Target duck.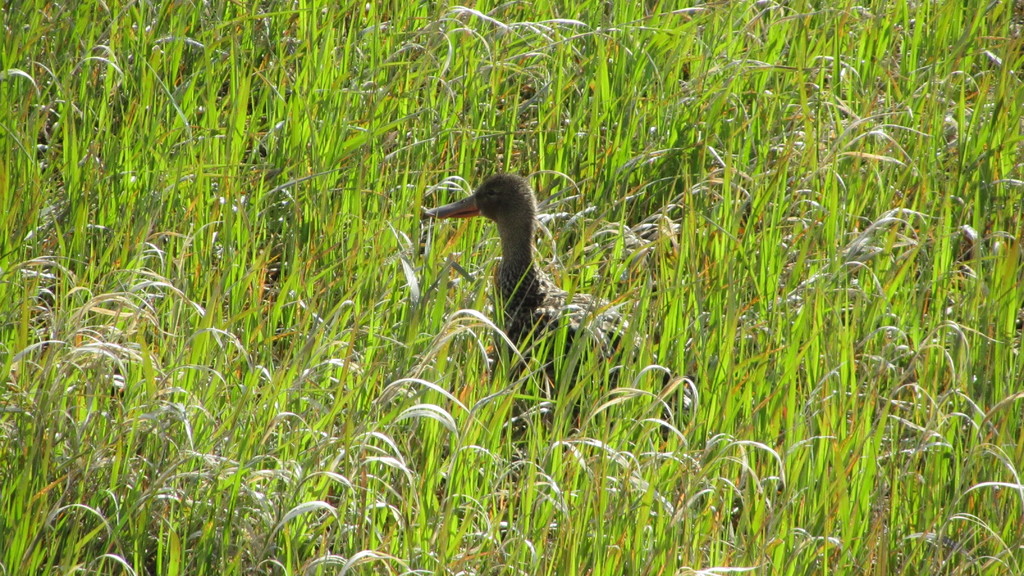
Target region: 413:161:609:381.
